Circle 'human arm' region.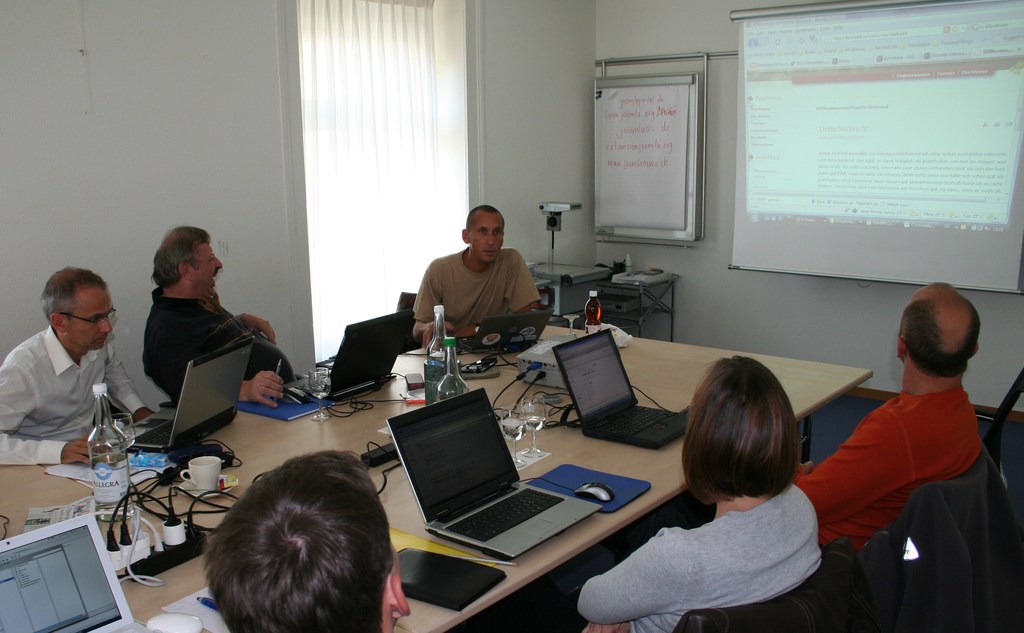
Region: (579,525,697,621).
